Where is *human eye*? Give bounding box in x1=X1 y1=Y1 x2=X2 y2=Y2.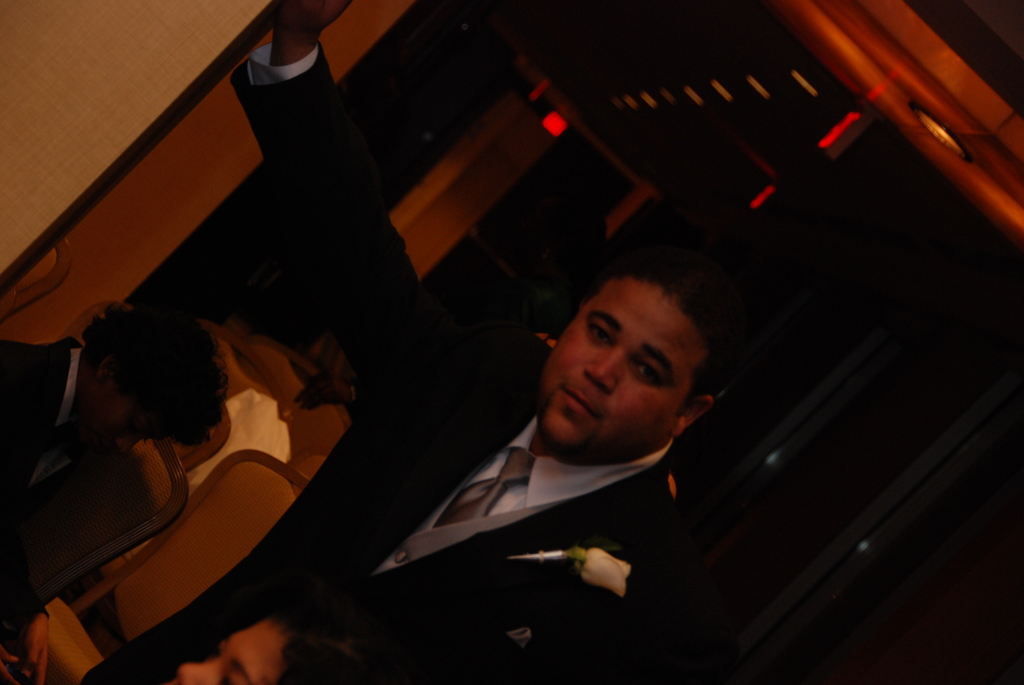
x1=583 y1=318 x2=616 y2=343.
